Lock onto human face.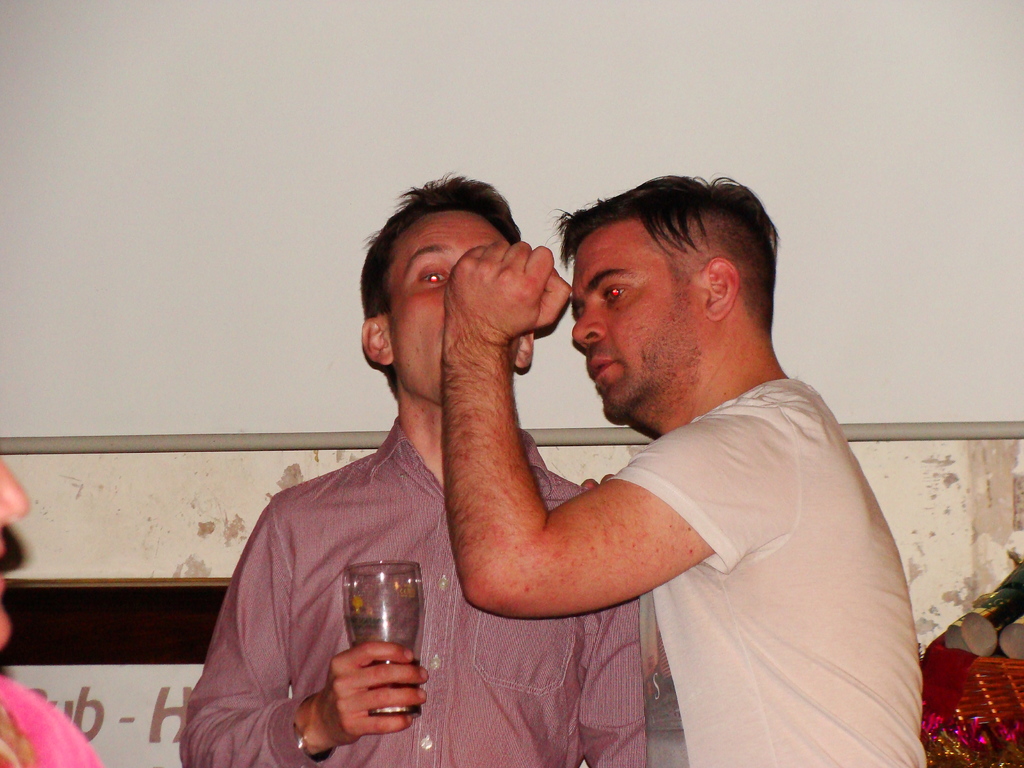
Locked: bbox=[568, 227, 698, 425].
